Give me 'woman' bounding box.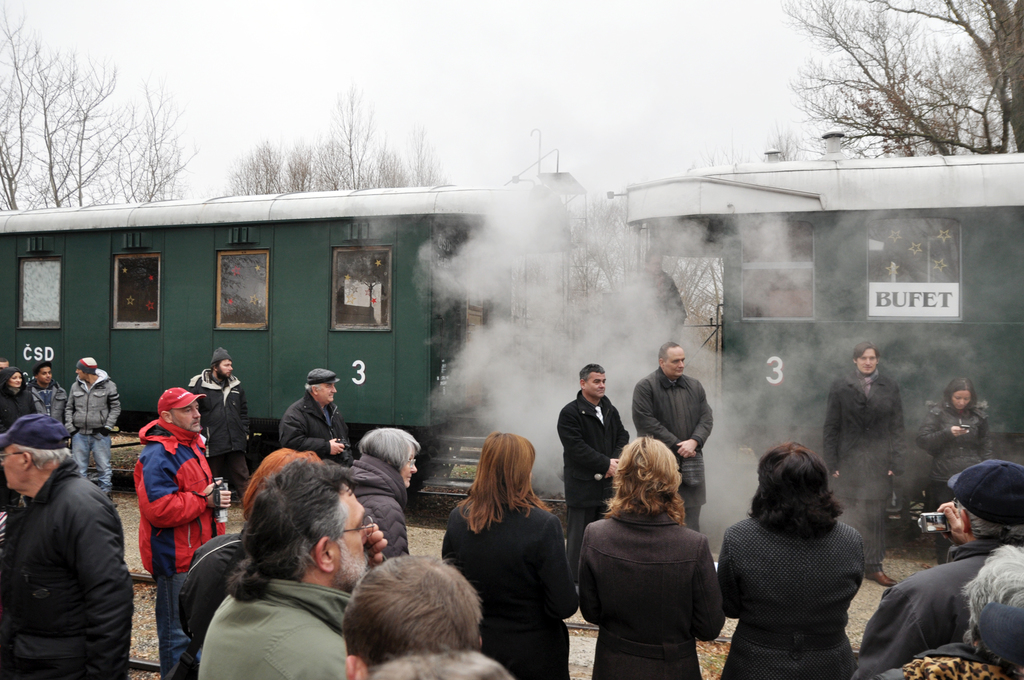
BBox(916, 376, 991, 563).
